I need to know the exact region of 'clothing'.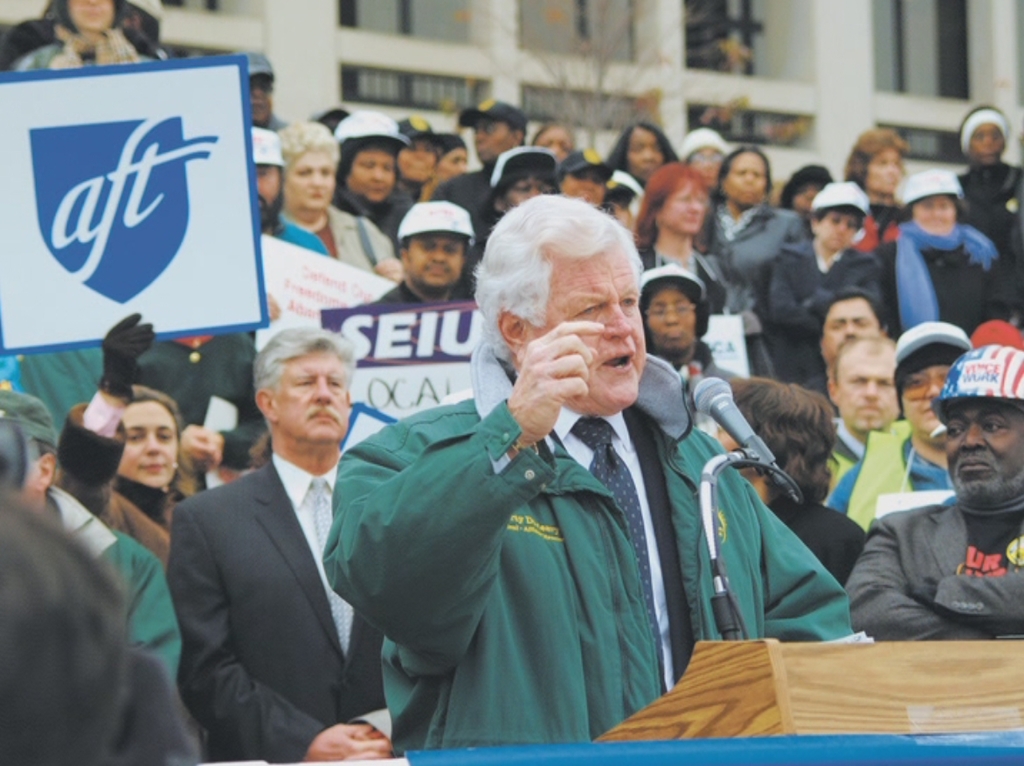
Region: 52:479:183:698.
